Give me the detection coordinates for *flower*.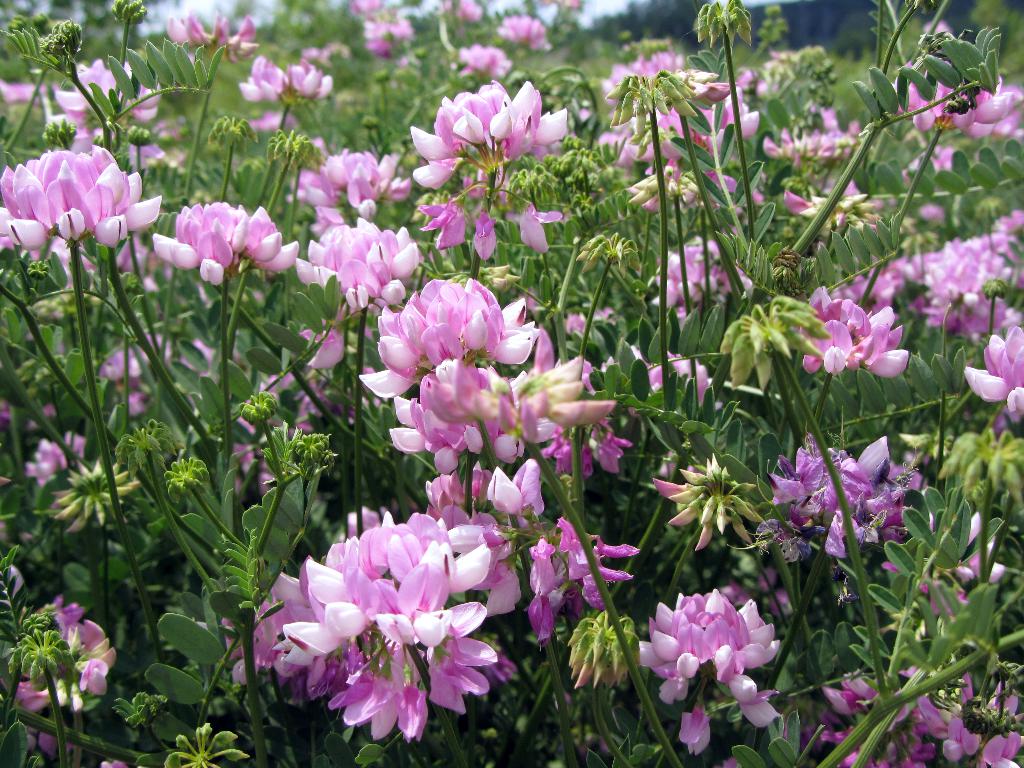
bbox=(890, 220, 1023, 335).
